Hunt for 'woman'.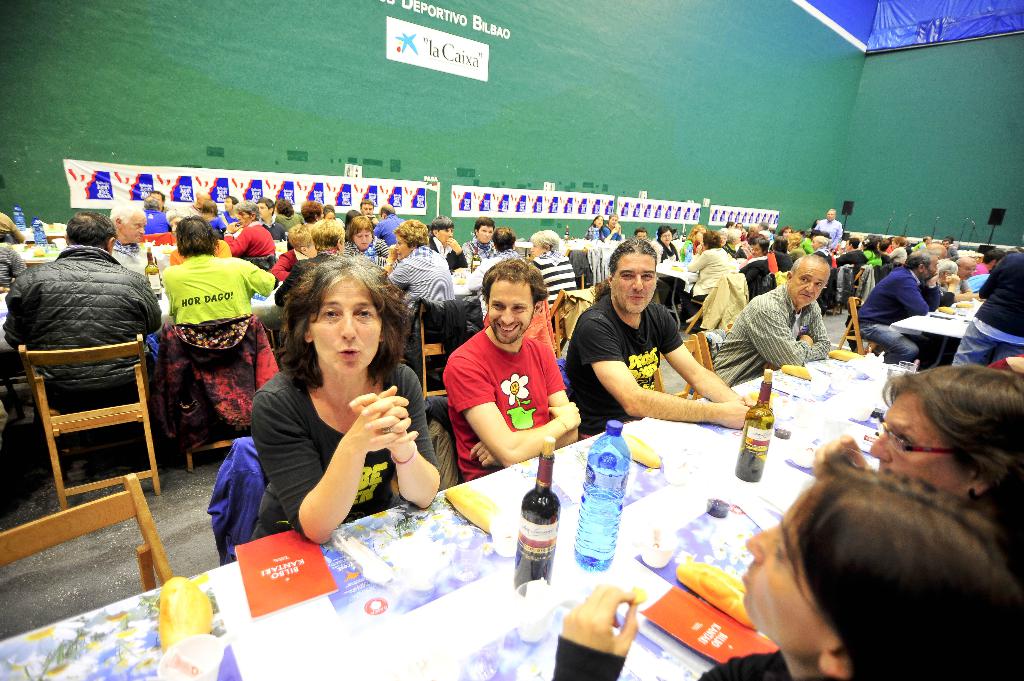
Hunted down at crop(596, 214, 620, 247).
